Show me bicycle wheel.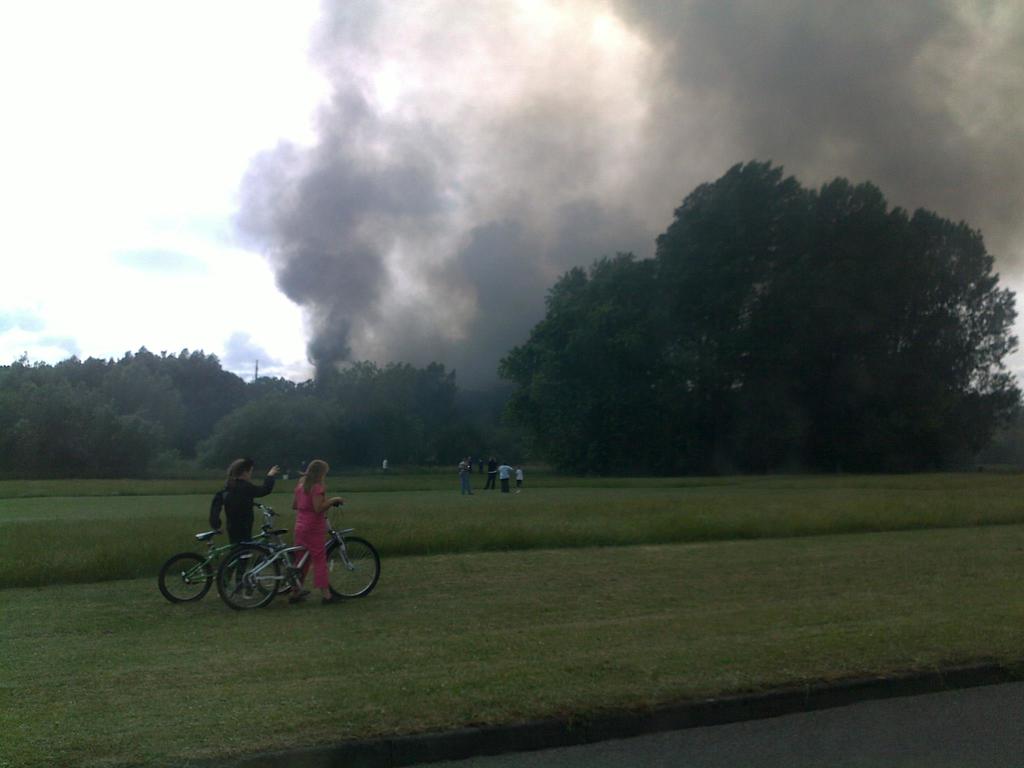
bicycle wheel is here: bbox=(214, 547, 282, 611).
